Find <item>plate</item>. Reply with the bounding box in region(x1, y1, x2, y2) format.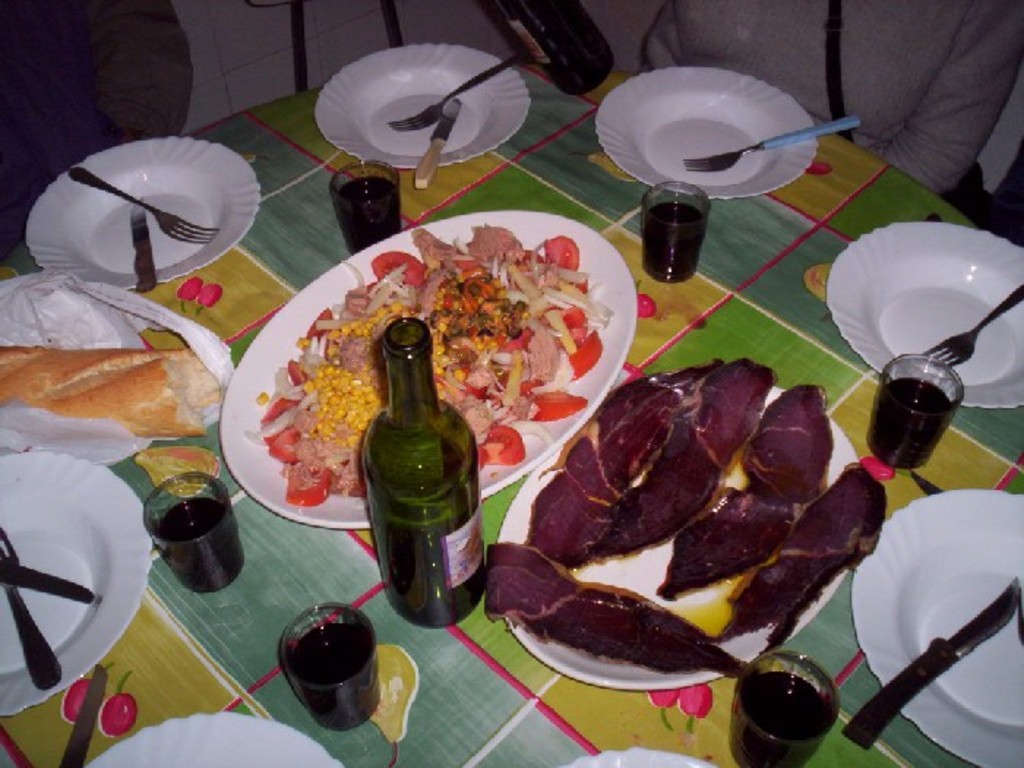
region(313, 38, 531, 170).
